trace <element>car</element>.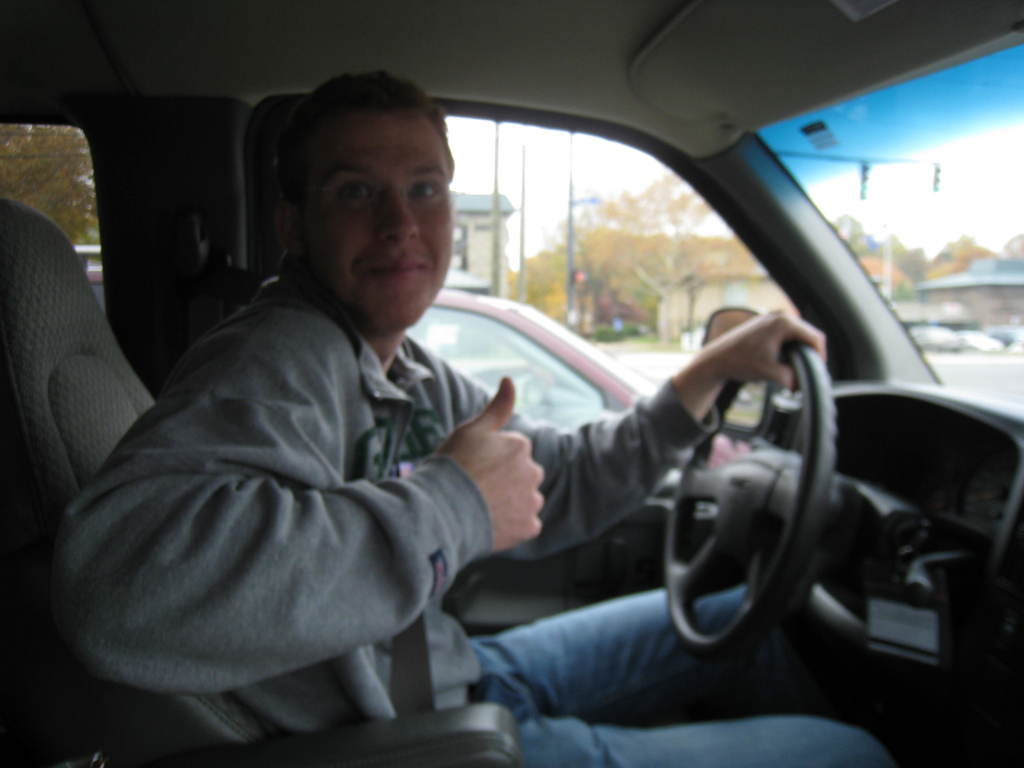
Traced to 75 246 763 468.
